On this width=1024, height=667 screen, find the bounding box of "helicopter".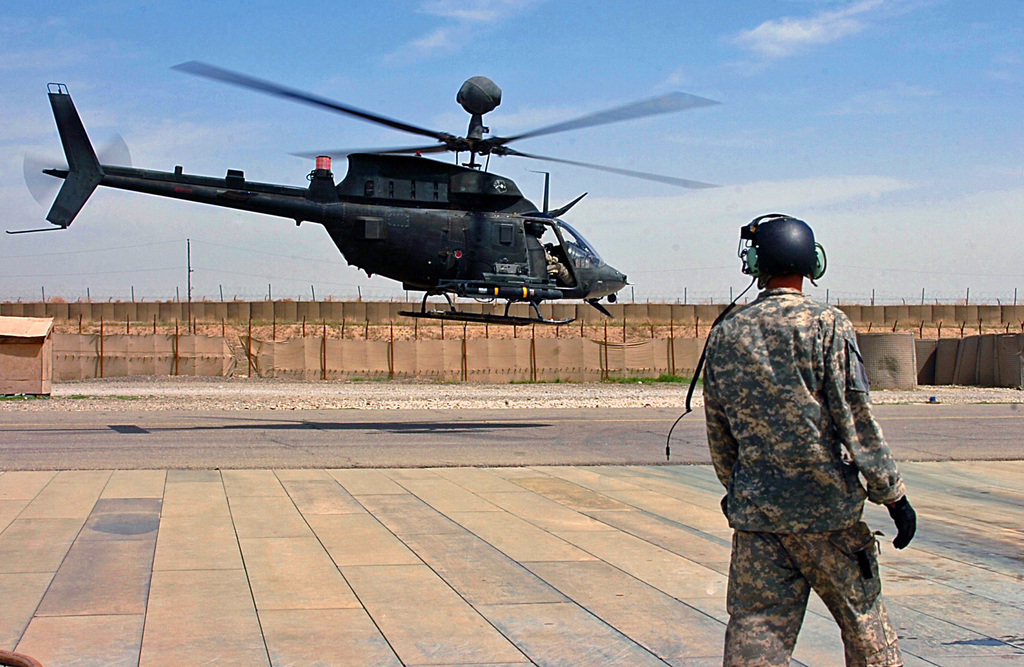
Bounding box: (3, 56, 727, 334).
